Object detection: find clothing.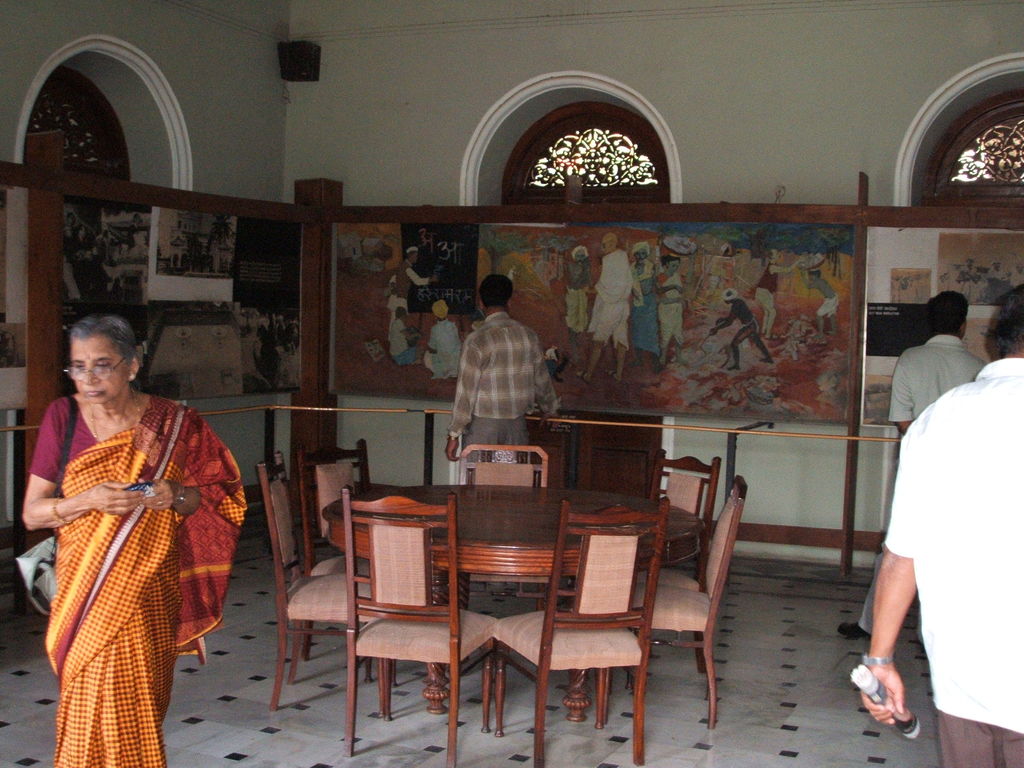
588 248 633 349.
